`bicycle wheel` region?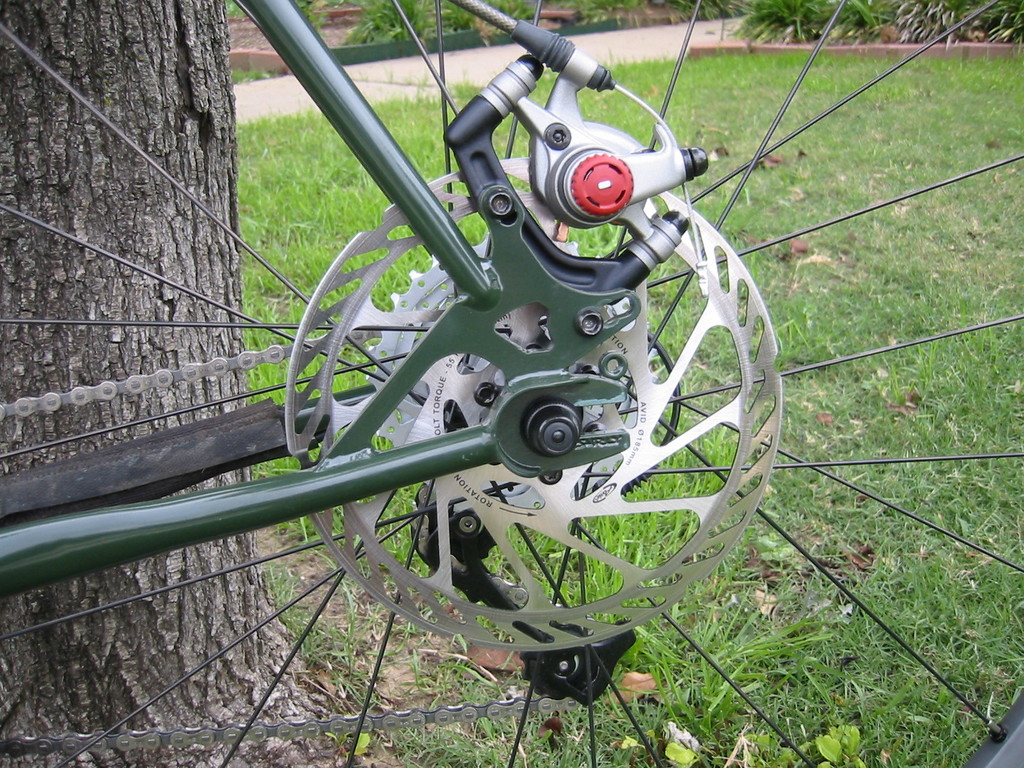
pyautogui.locateOnScreen(0, 0, 1023, 767)
